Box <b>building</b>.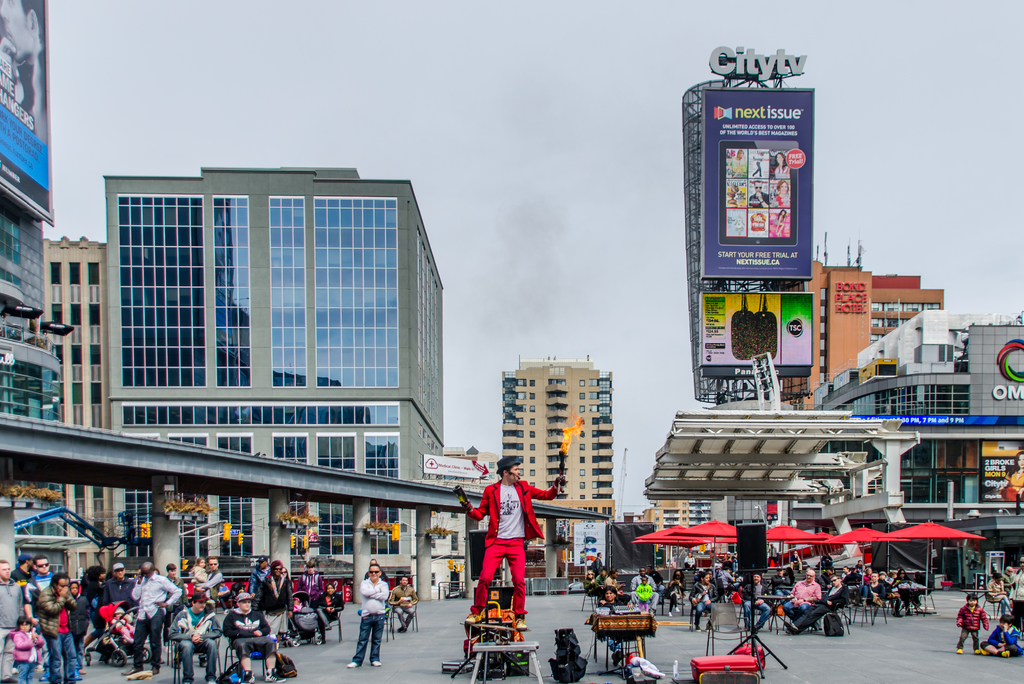
select_region(679, 51, 815, 419).
